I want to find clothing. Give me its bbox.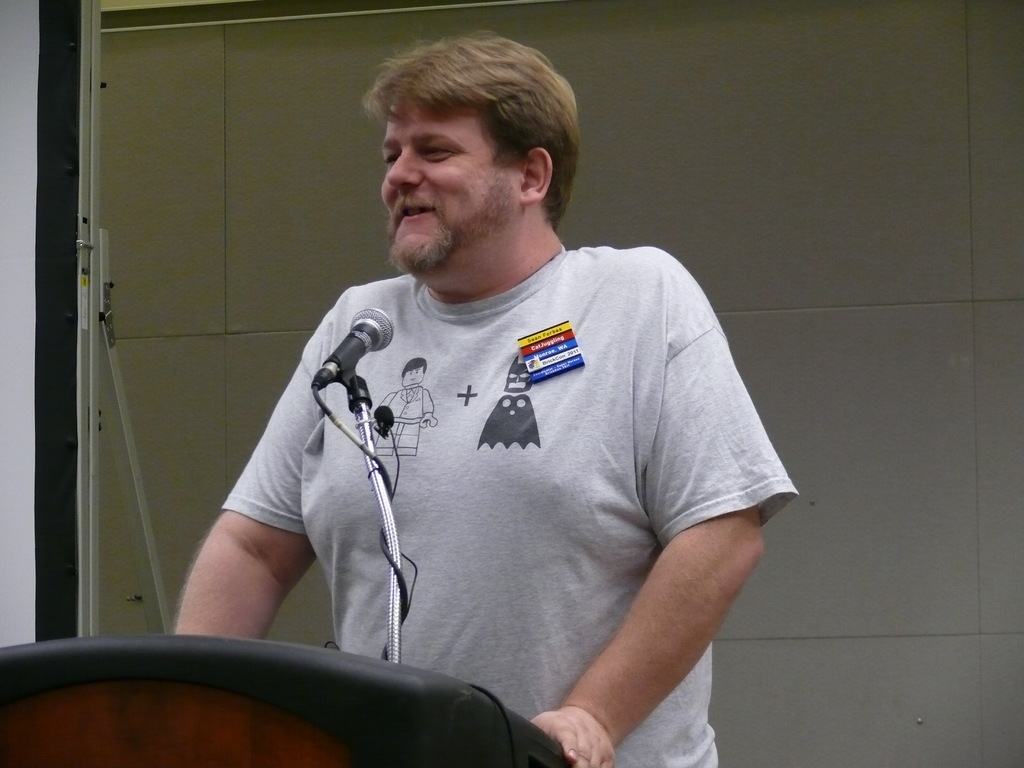
<box>234,207,769,720</box>.
